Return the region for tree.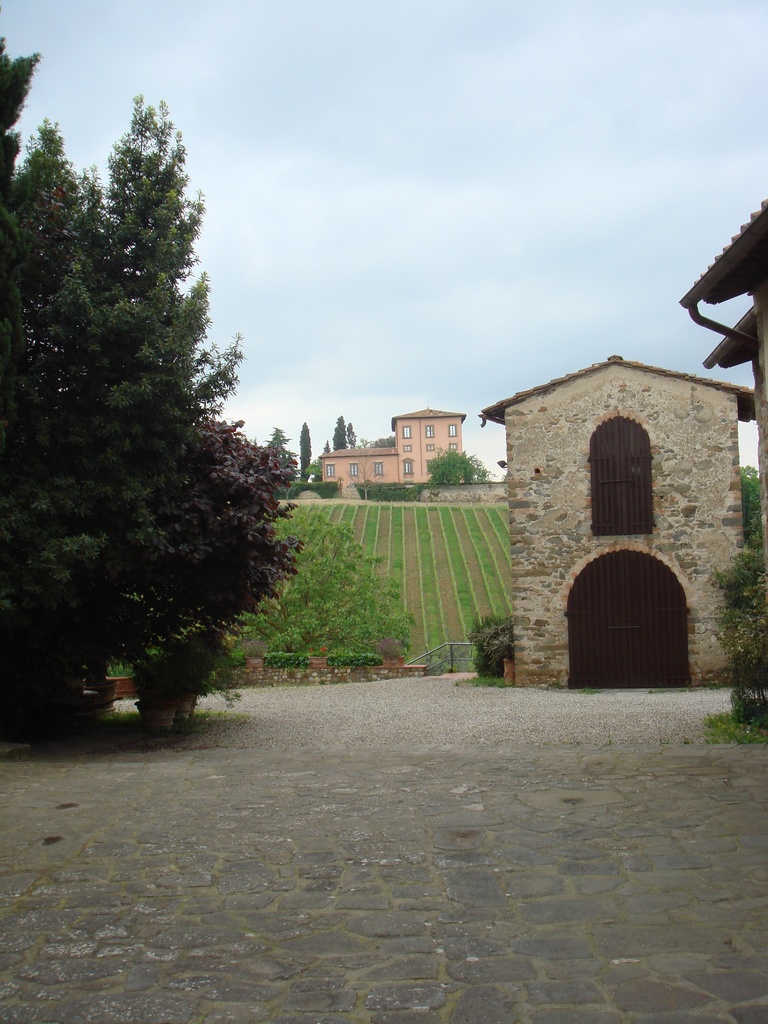
<region>426, 445, 497, 486</region>.
